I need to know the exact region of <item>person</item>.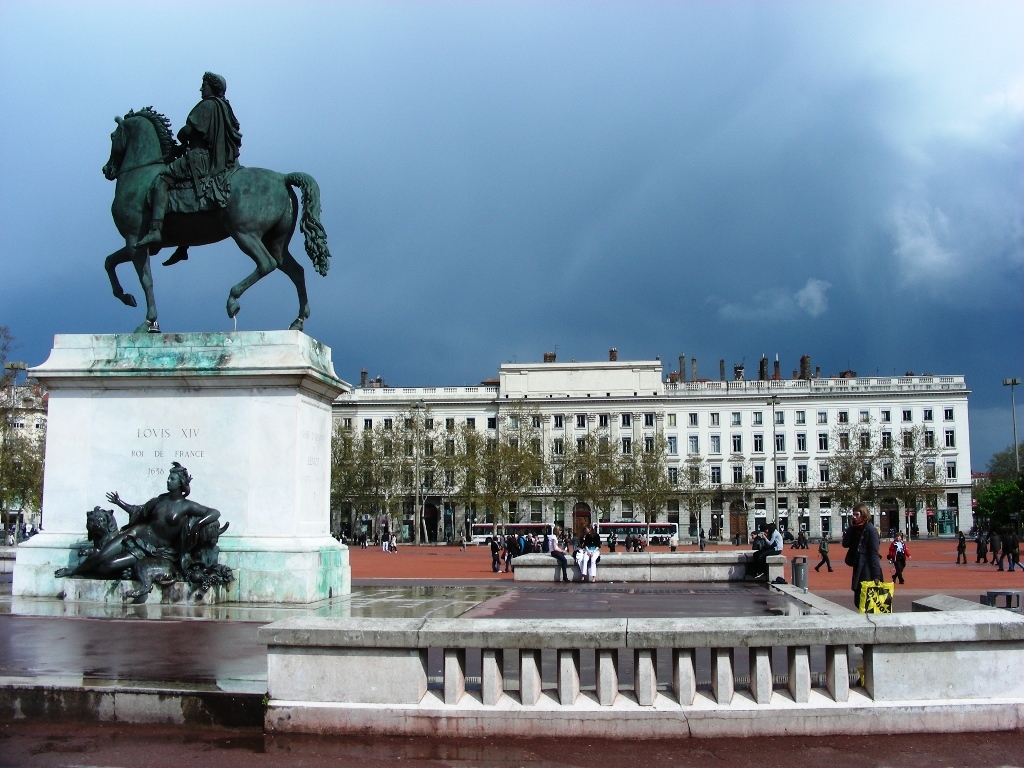
Region: <region>610, 532, 618, 550</region>.
